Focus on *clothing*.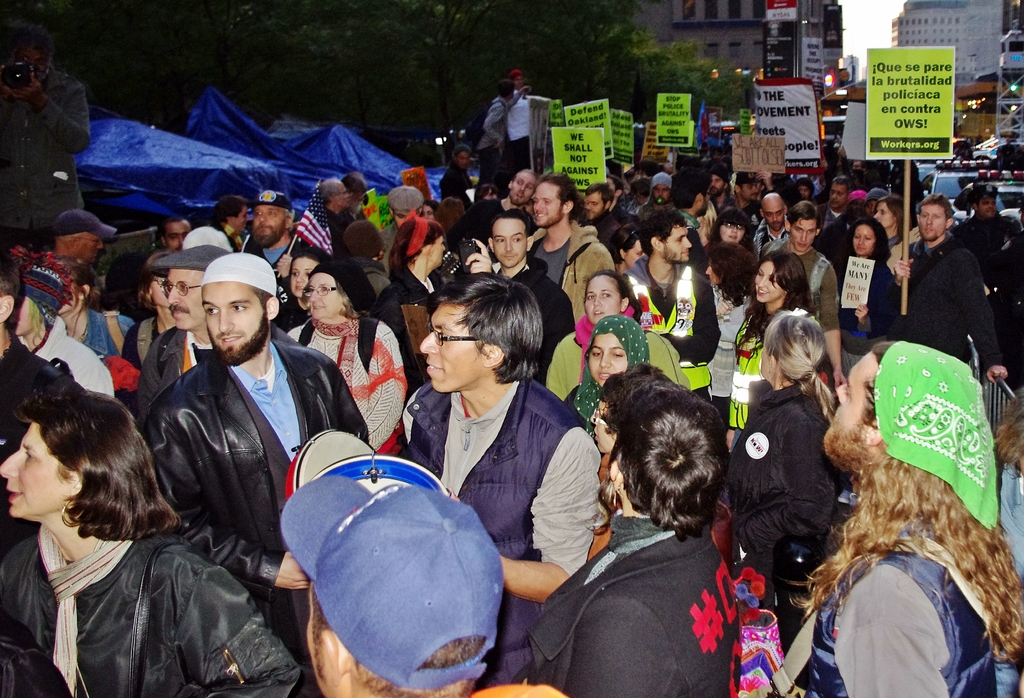
Focused at box(527, 225, 627, 307).
